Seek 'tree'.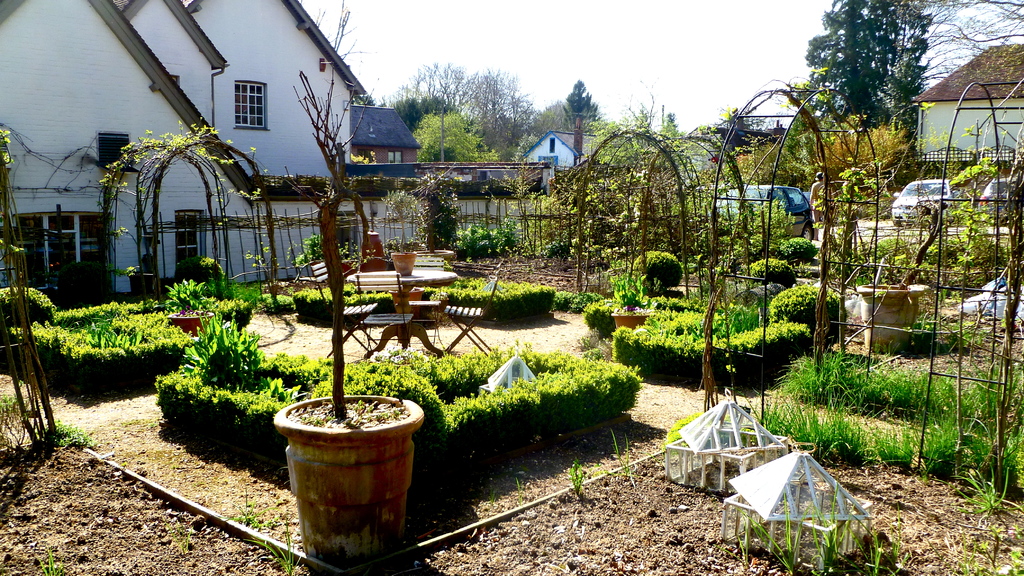
detection(804, 9, 945, 148).
